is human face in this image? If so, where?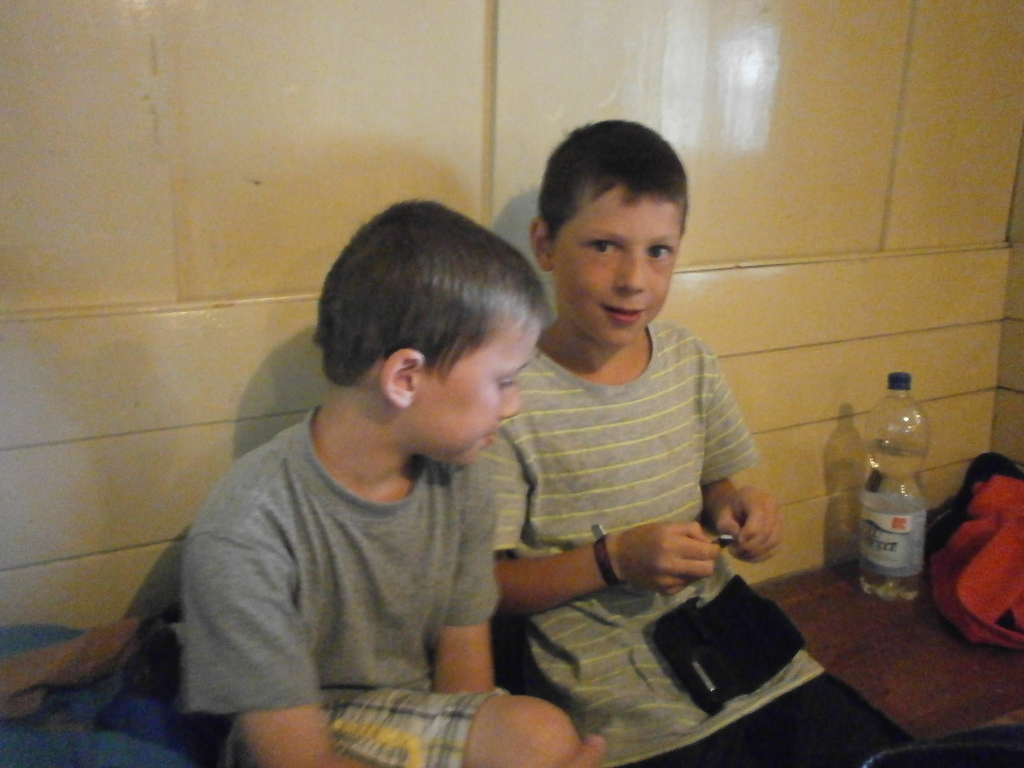
Yes, at region(547, 184, 678, 346).
